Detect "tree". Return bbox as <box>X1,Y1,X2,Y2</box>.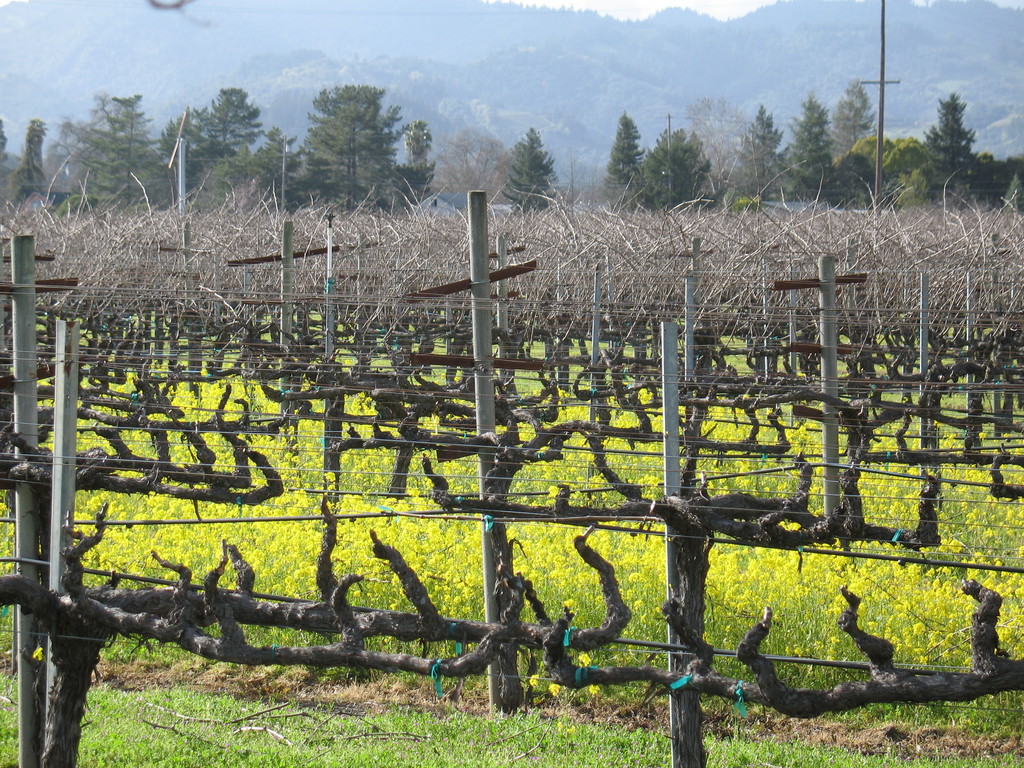
<box>888,138,950,211</box>.
